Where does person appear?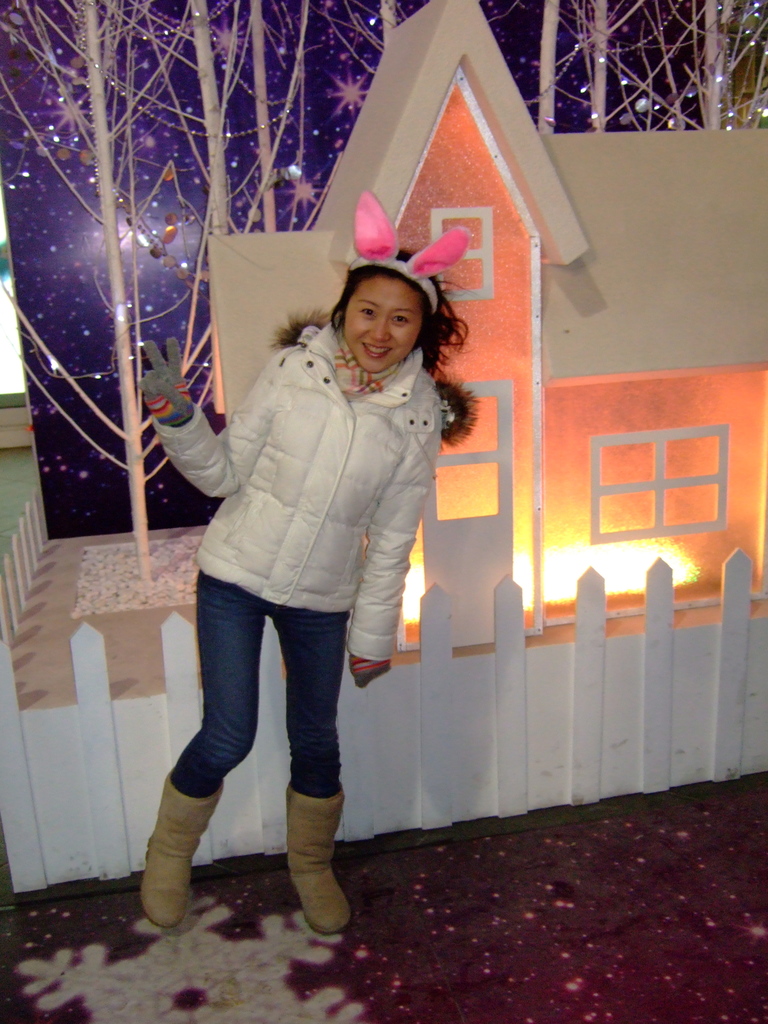
Appears at <bbox>140, 228, 470, 935</bbox>.
